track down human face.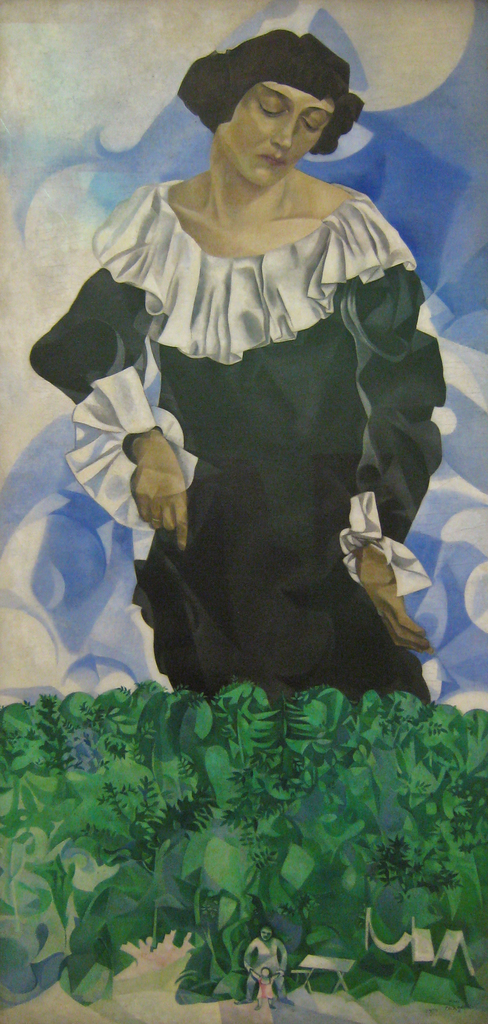
Tracked to [x1=236, y1=83, x2=336, y2=188].
